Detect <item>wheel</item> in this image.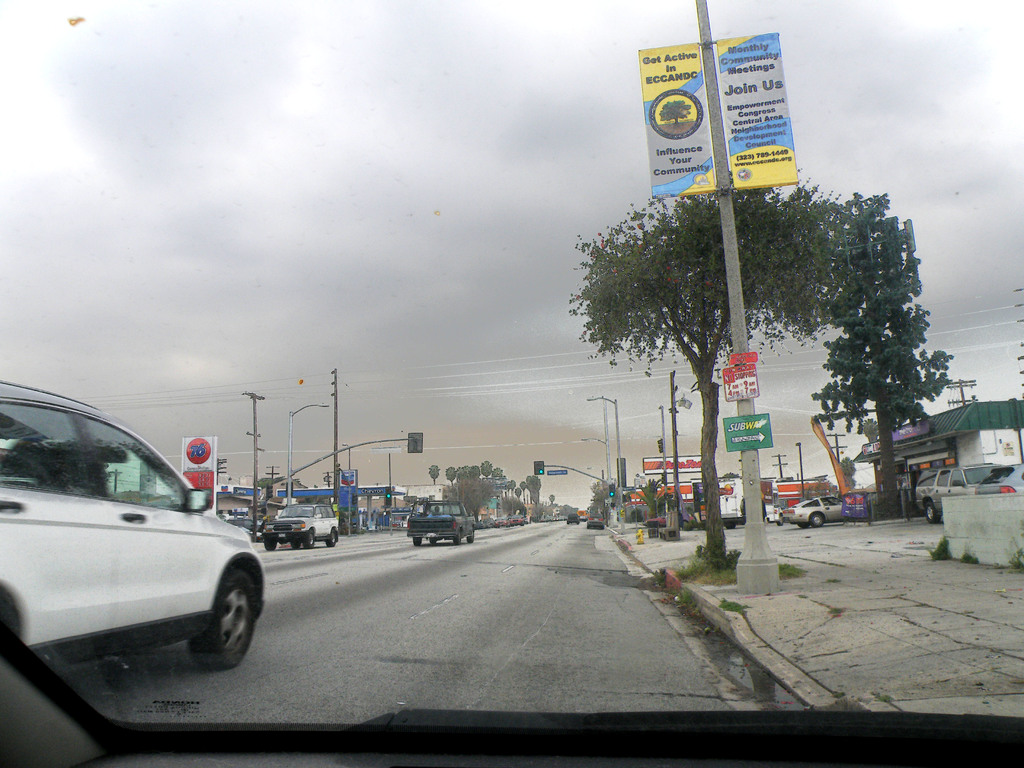
Detection: {"left": 291, "top": 541, "right": 300, "bottom": 550}.
